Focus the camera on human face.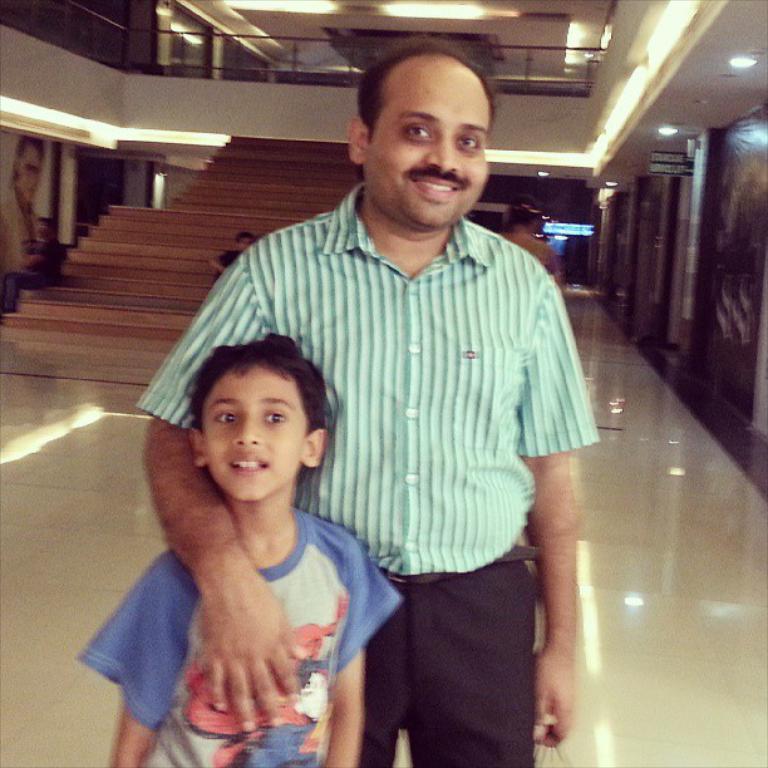
Focus region: crop(368, 61, 487, 230).
